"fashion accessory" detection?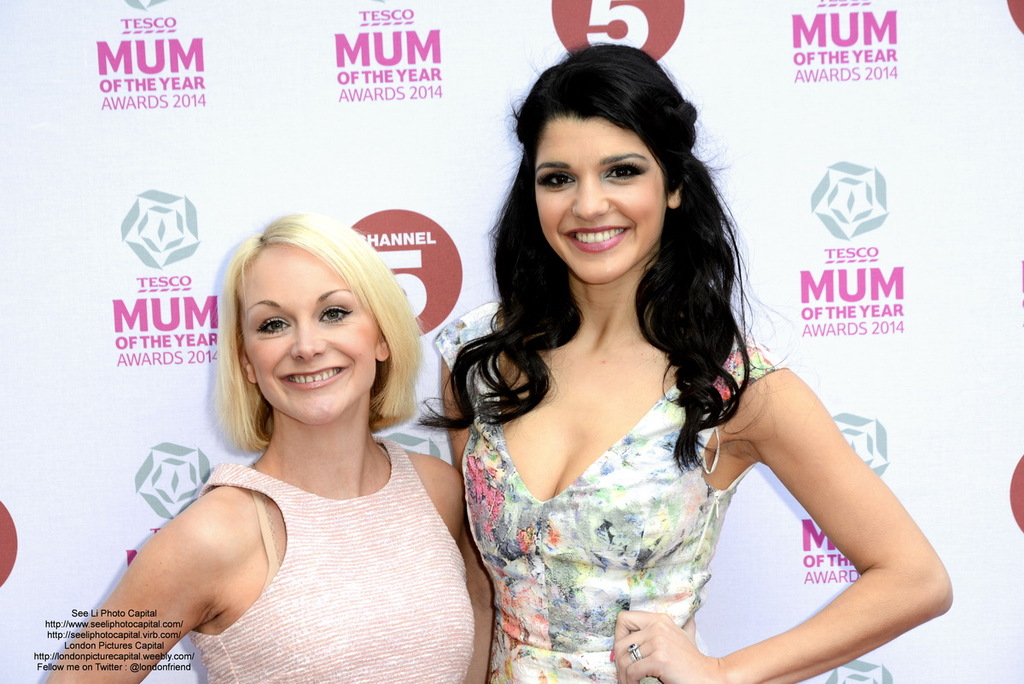
625/639/641/661
